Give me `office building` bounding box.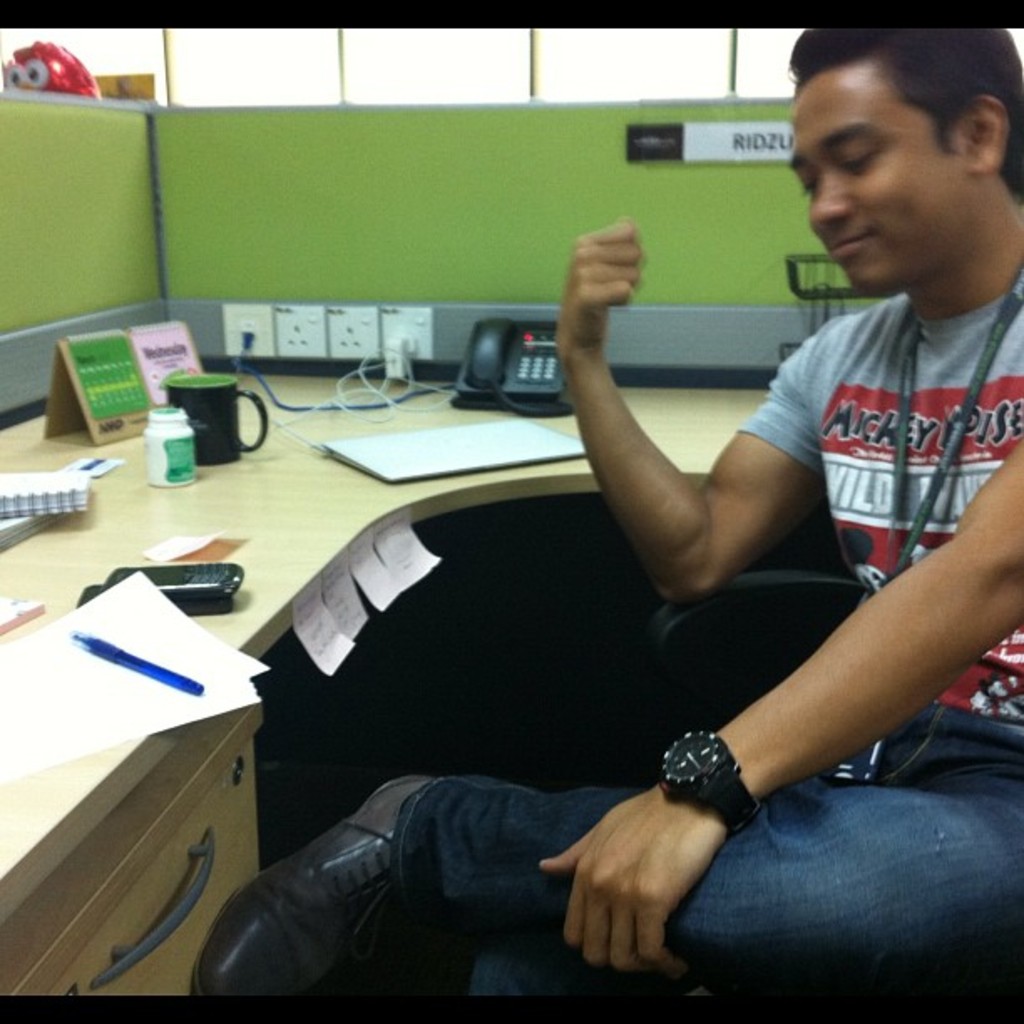
{"left": 0, "top": 0, "right": 1023, "bottom": 954}.
